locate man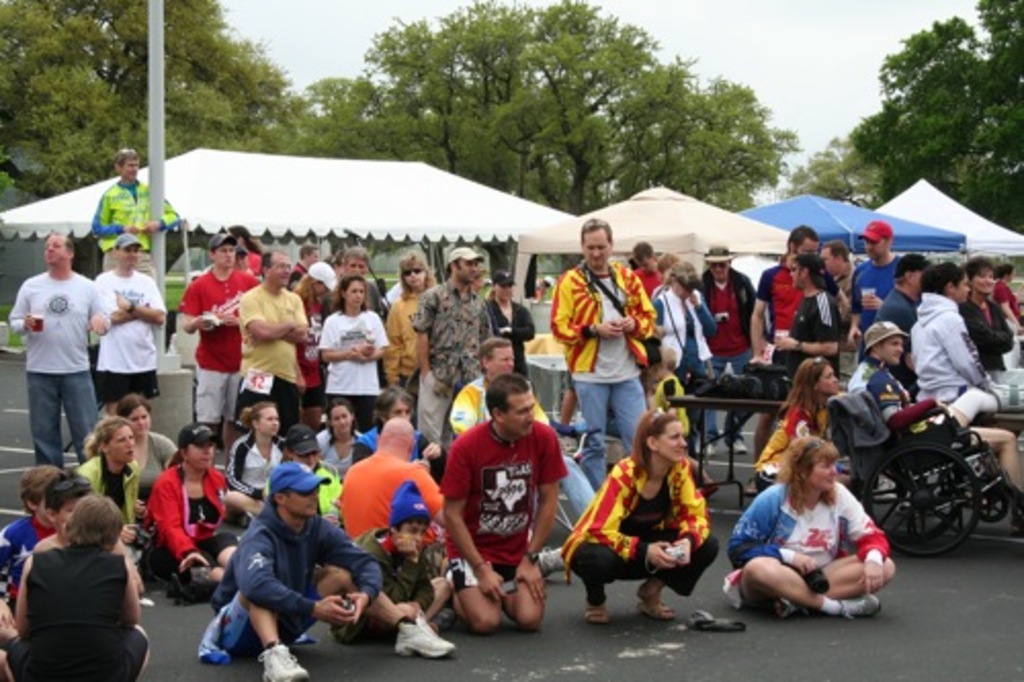
pyautogui.locateOnScreen(412, 244, 498, 485)
